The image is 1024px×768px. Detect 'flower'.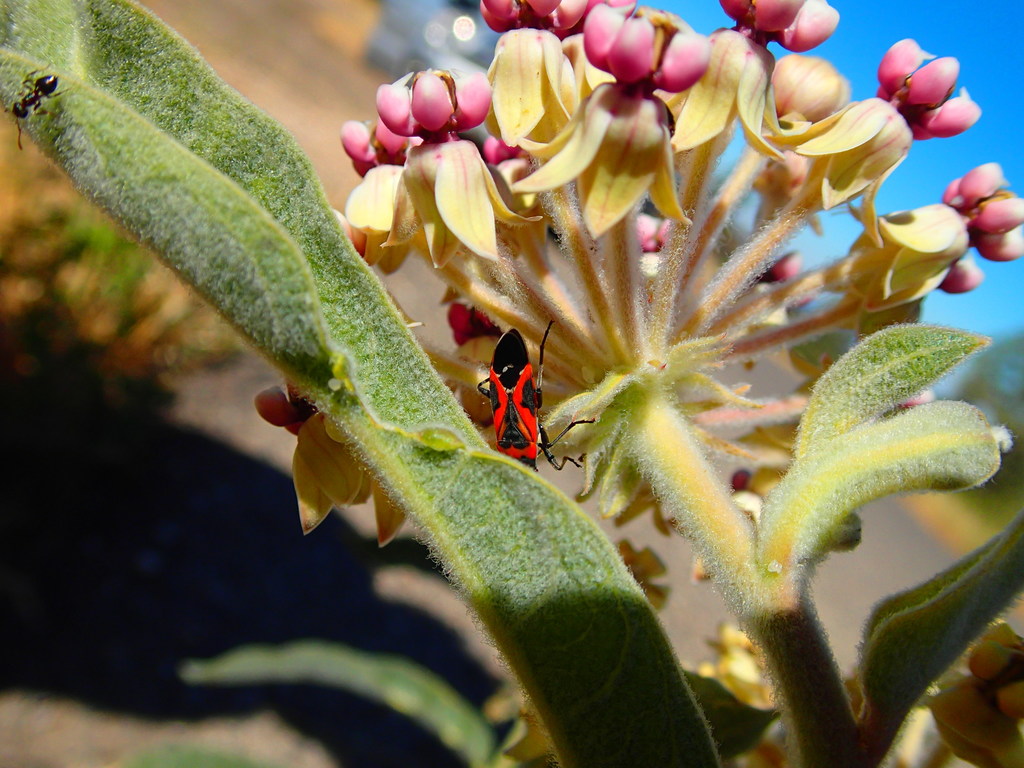
Detection: select_region(245, 373, 422, 554).
